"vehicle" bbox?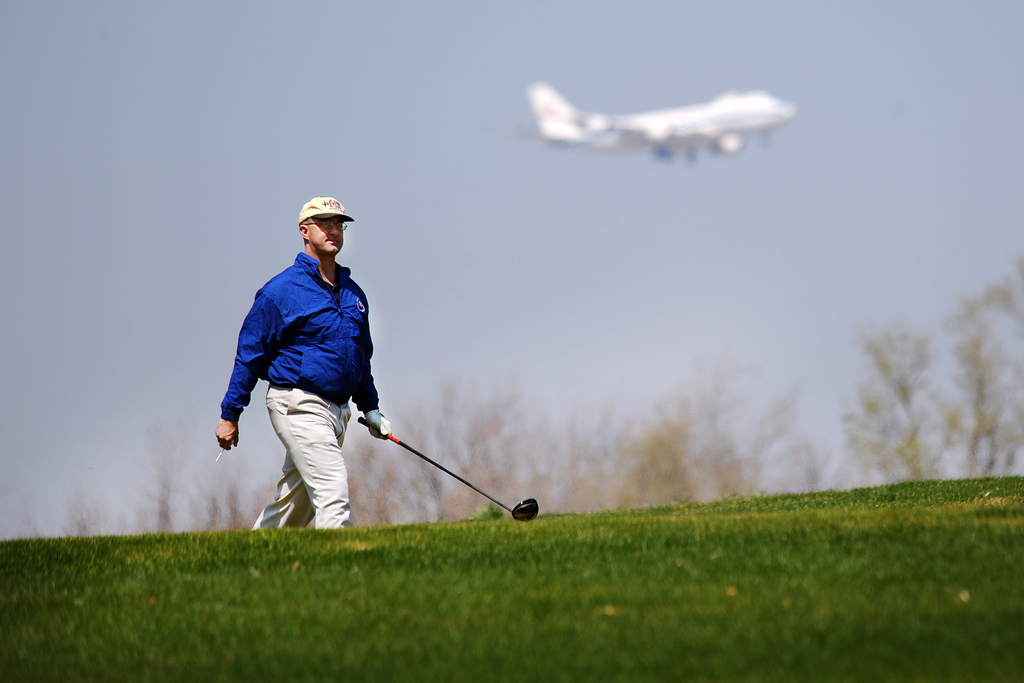
[x1=520, y1=76, x2=794, y2=161]
